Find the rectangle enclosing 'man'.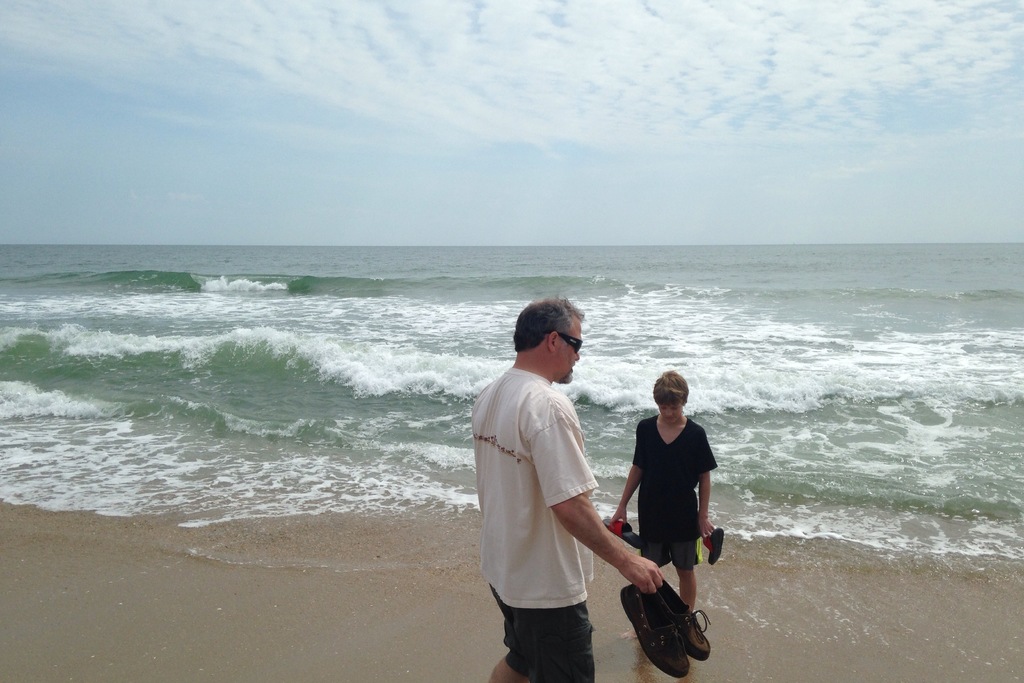
<box>476,293,653,682</box>.
